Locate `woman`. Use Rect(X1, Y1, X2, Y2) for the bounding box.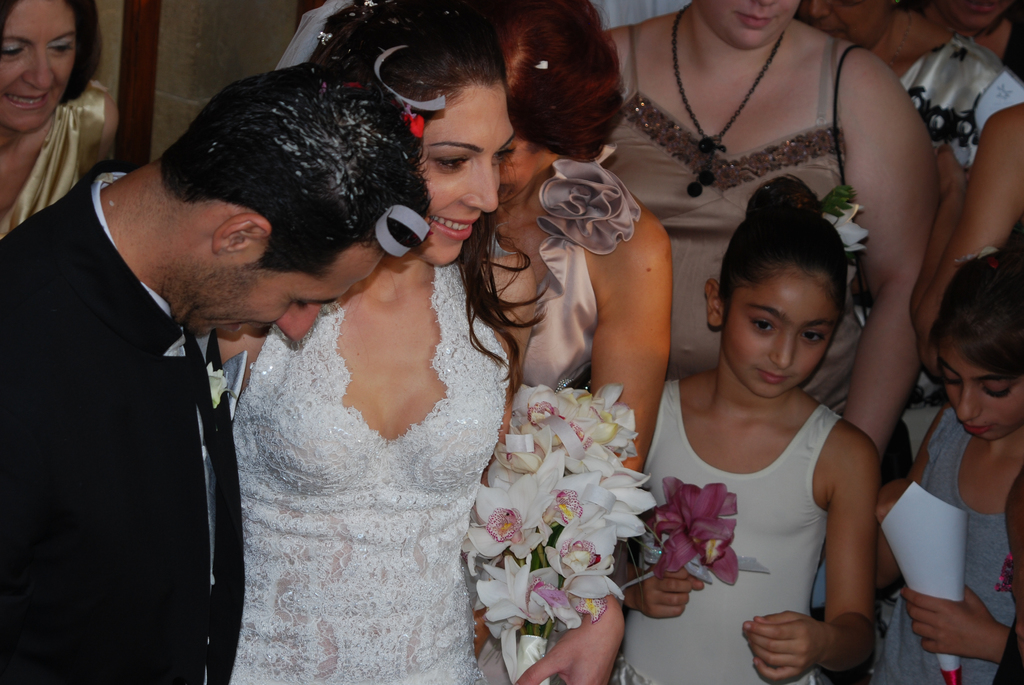
Rect(0, 0, 125, 248).
